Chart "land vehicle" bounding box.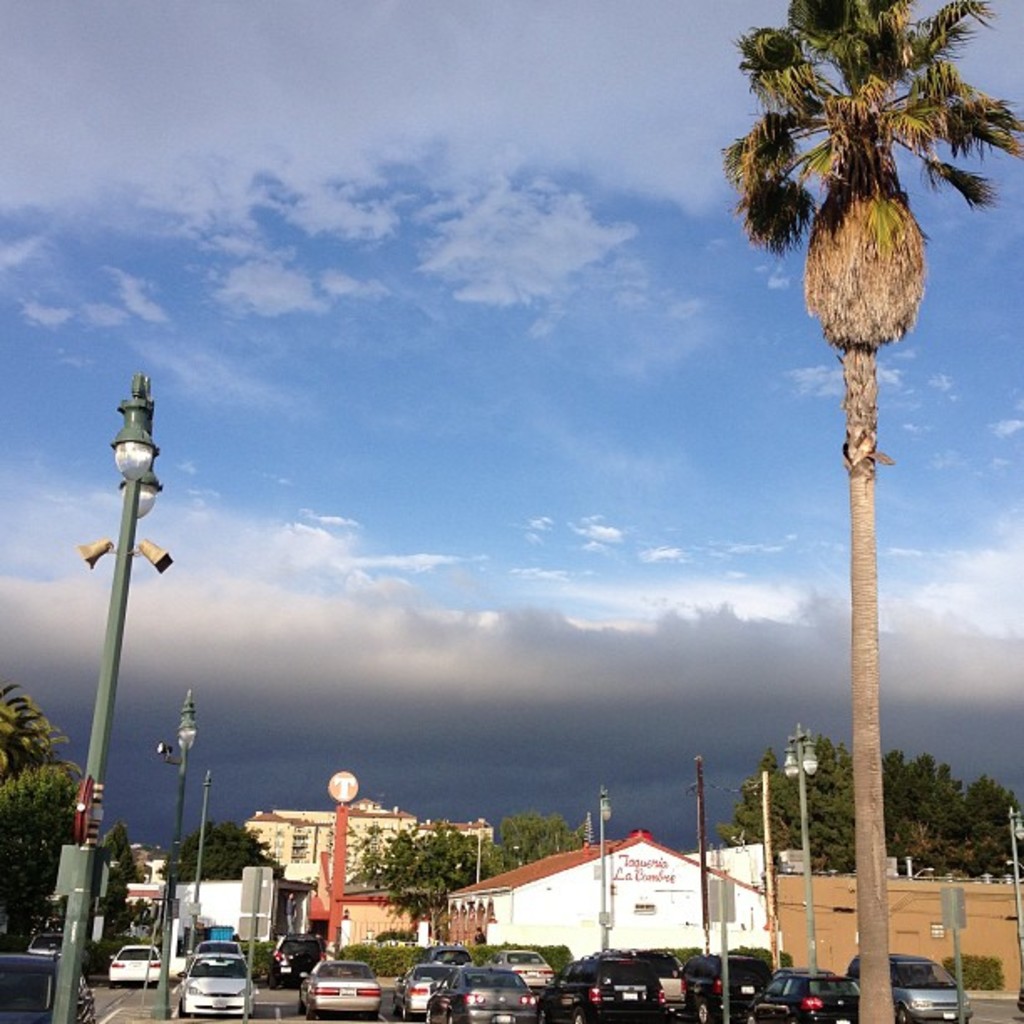
Charted: (left=392, top=960, right=435, bottom=1014).
